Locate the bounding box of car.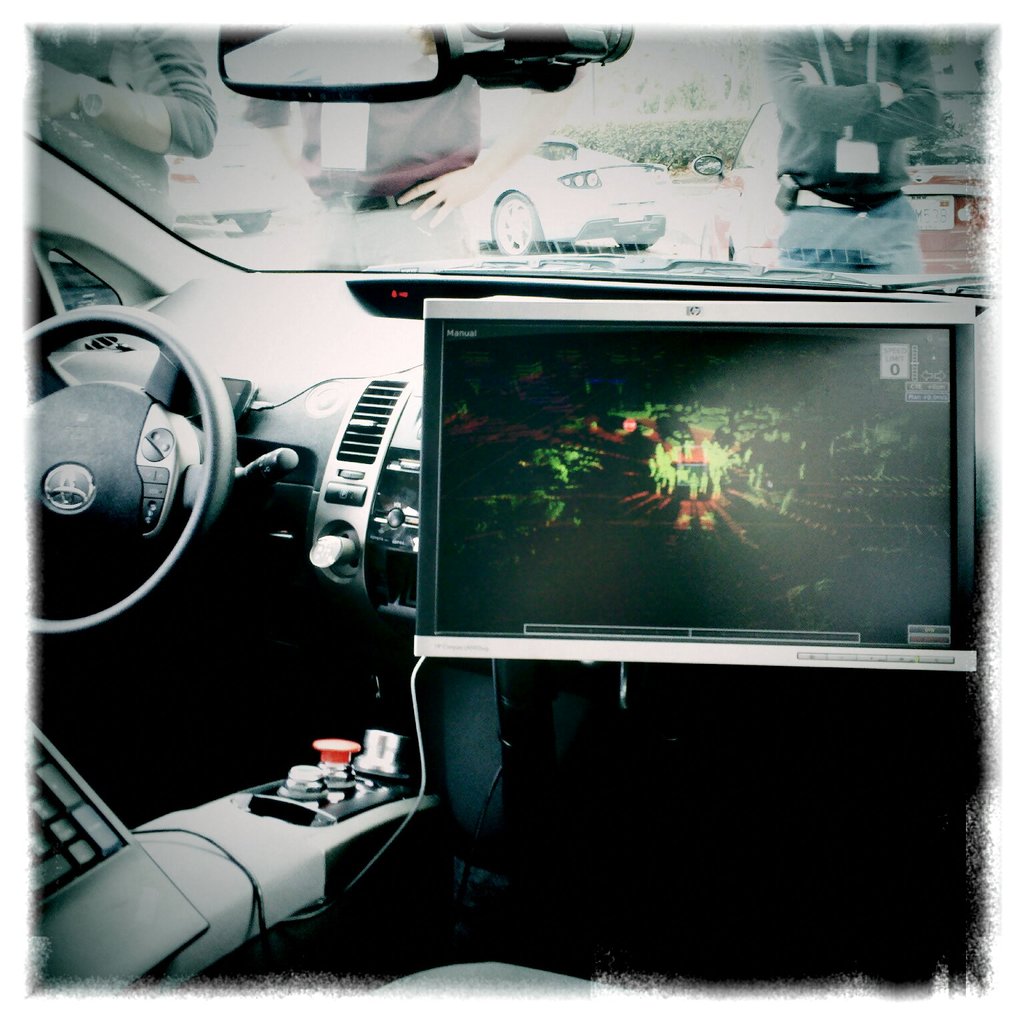
Bounding box: bbox=[20, 133, 1014, 1015].
